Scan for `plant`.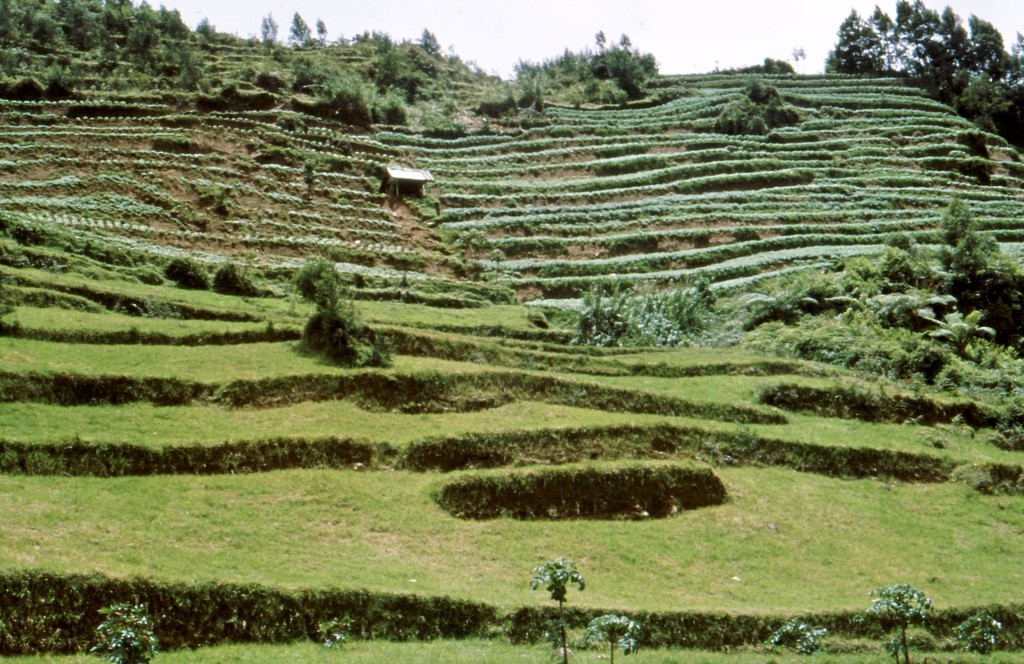
Scan result: 868, 579, 929, 660.
